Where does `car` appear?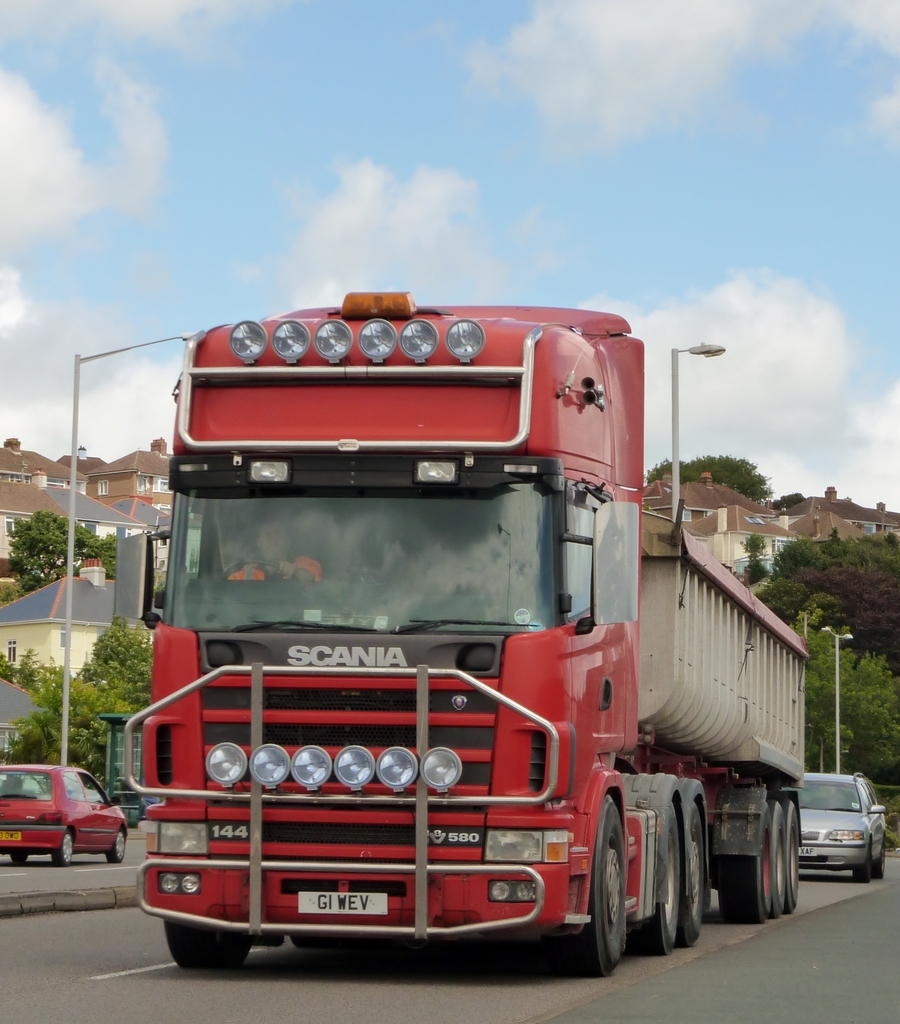
Appears at (0,763,127,867).
